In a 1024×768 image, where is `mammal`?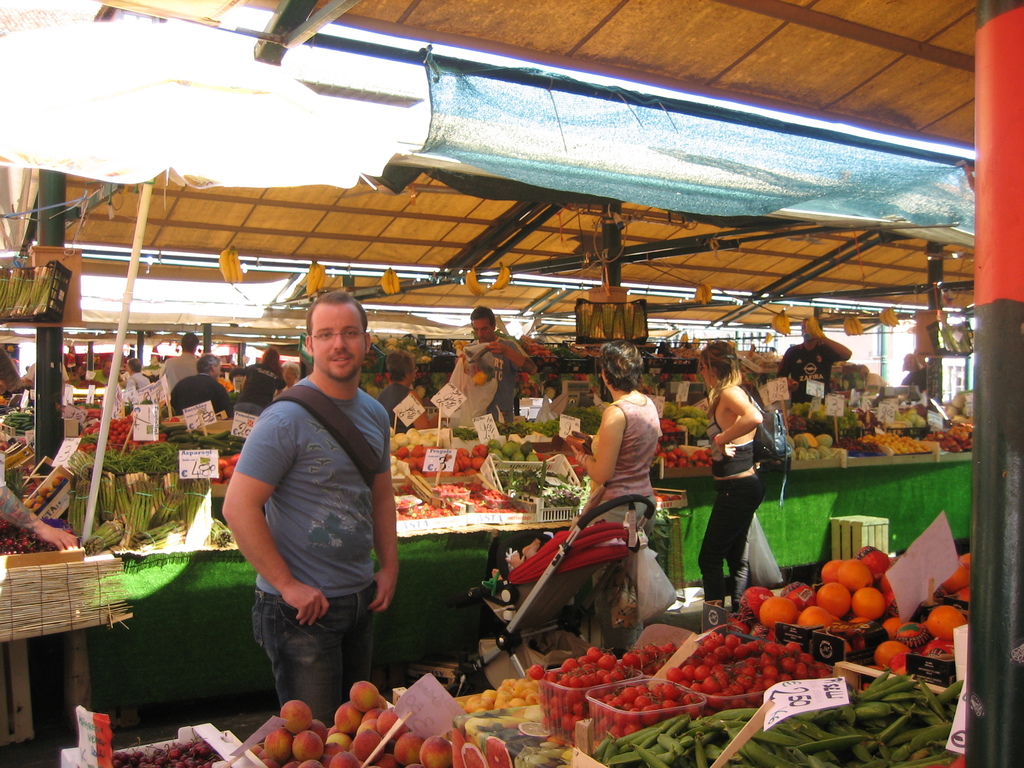
[166, 328, 197, 393].
